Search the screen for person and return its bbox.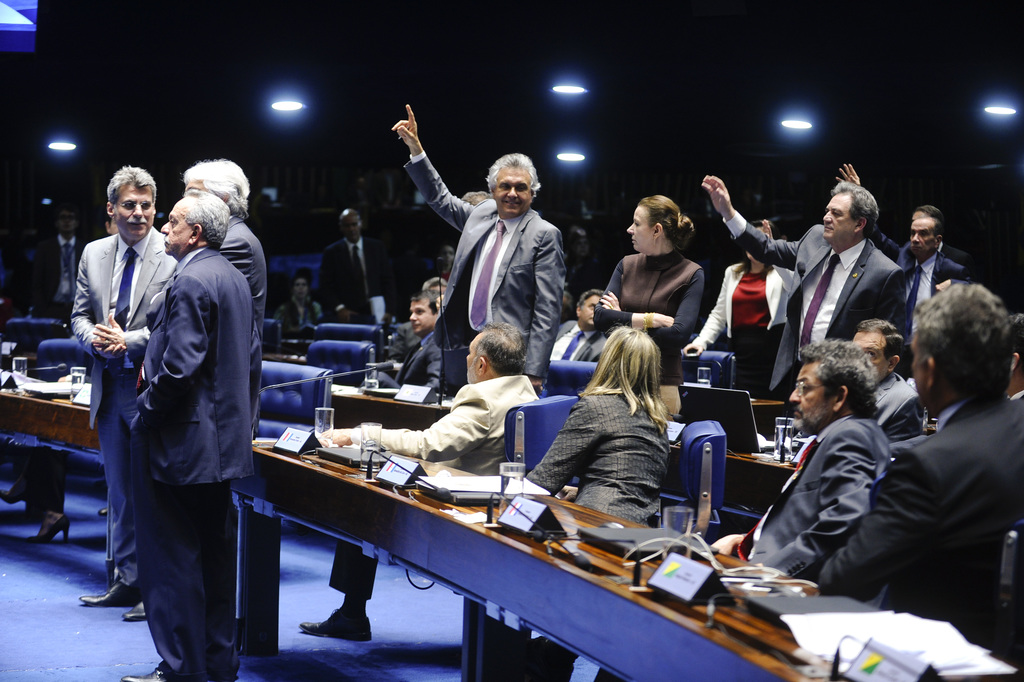
Found: [352,289,444,398].
